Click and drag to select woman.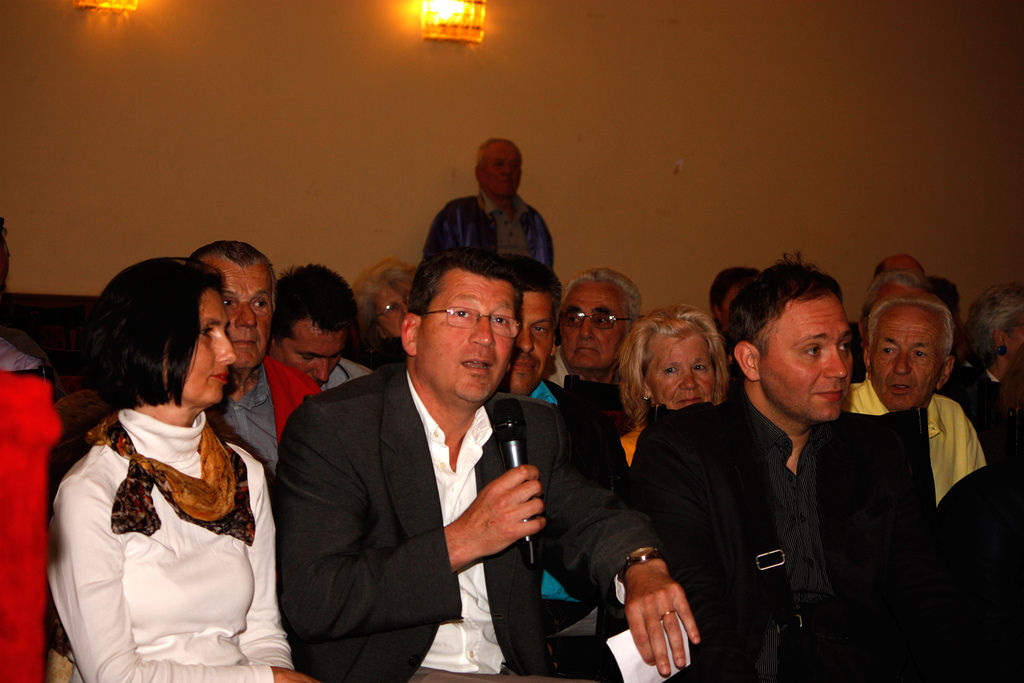
Selection: (left=35, top=239, right=301, bottom=680).
